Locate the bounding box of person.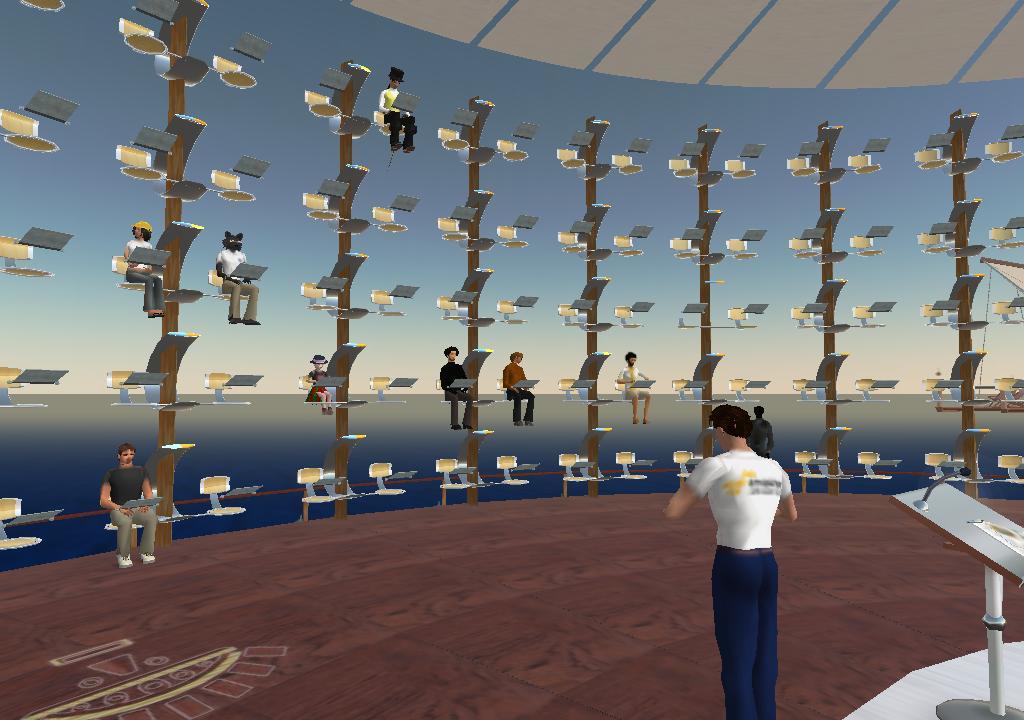
Bounding box: bbox(664, 406, 801, 719).
